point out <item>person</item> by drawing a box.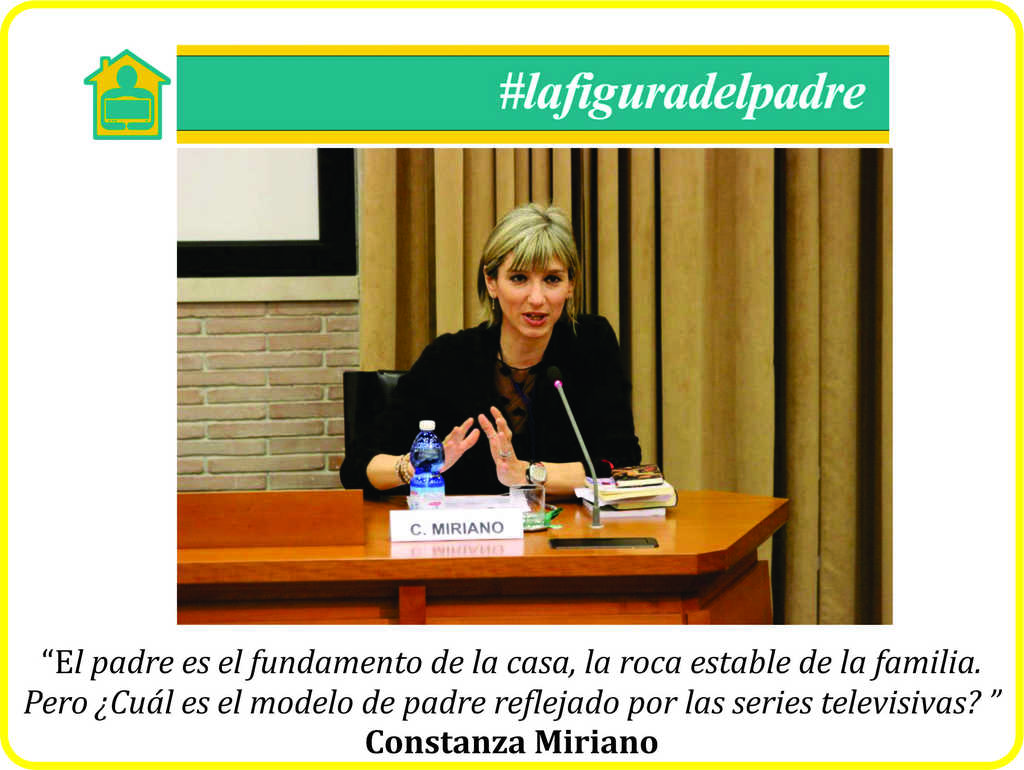
crop(394, 193, 645, 559).
